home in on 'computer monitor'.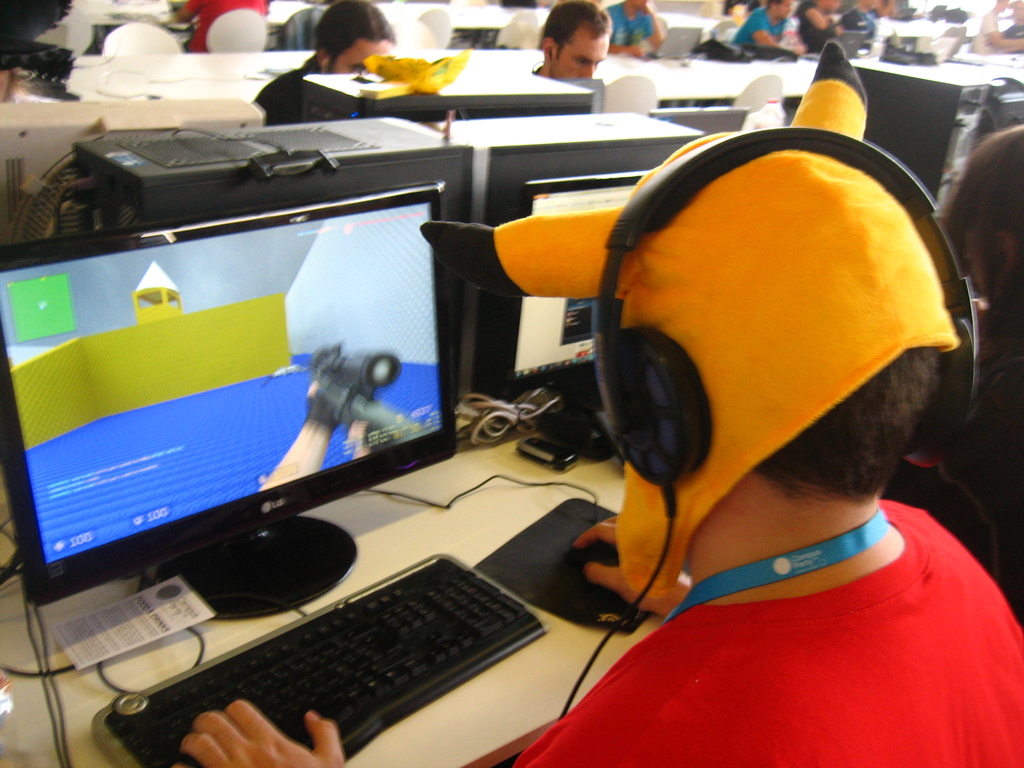
Homed in at bbox=[515, 179, 617, 388].
